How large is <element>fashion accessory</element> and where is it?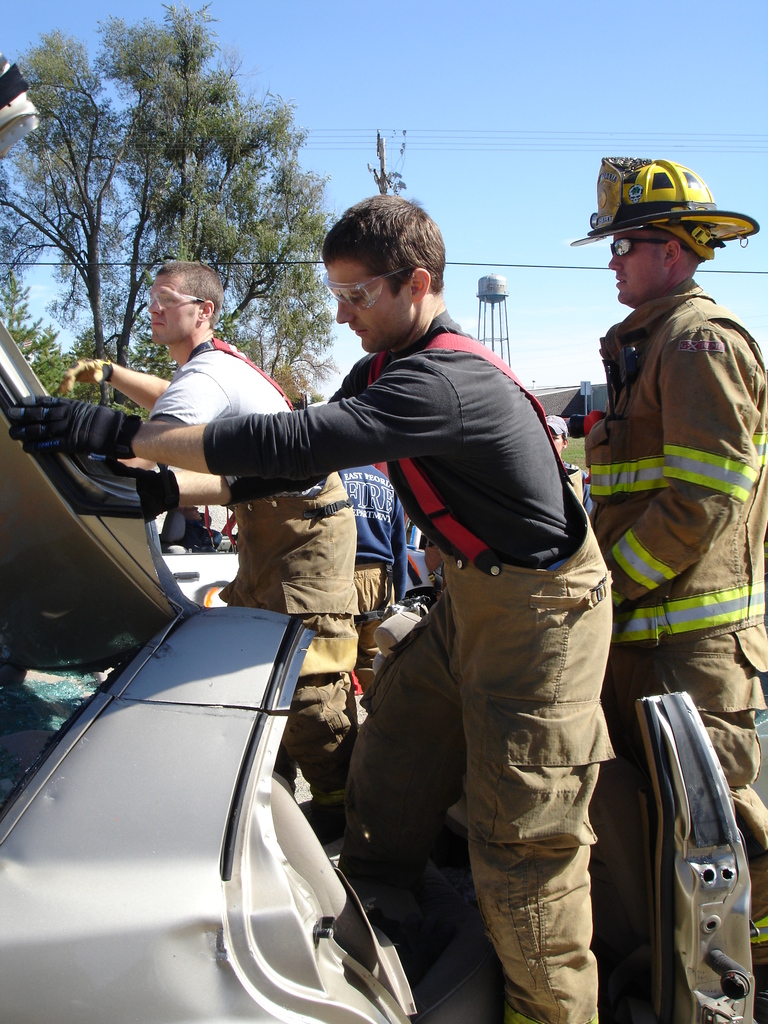
Bounding box: {"left": 3, "top": 394, "right": 143, "bottom": 449}.
